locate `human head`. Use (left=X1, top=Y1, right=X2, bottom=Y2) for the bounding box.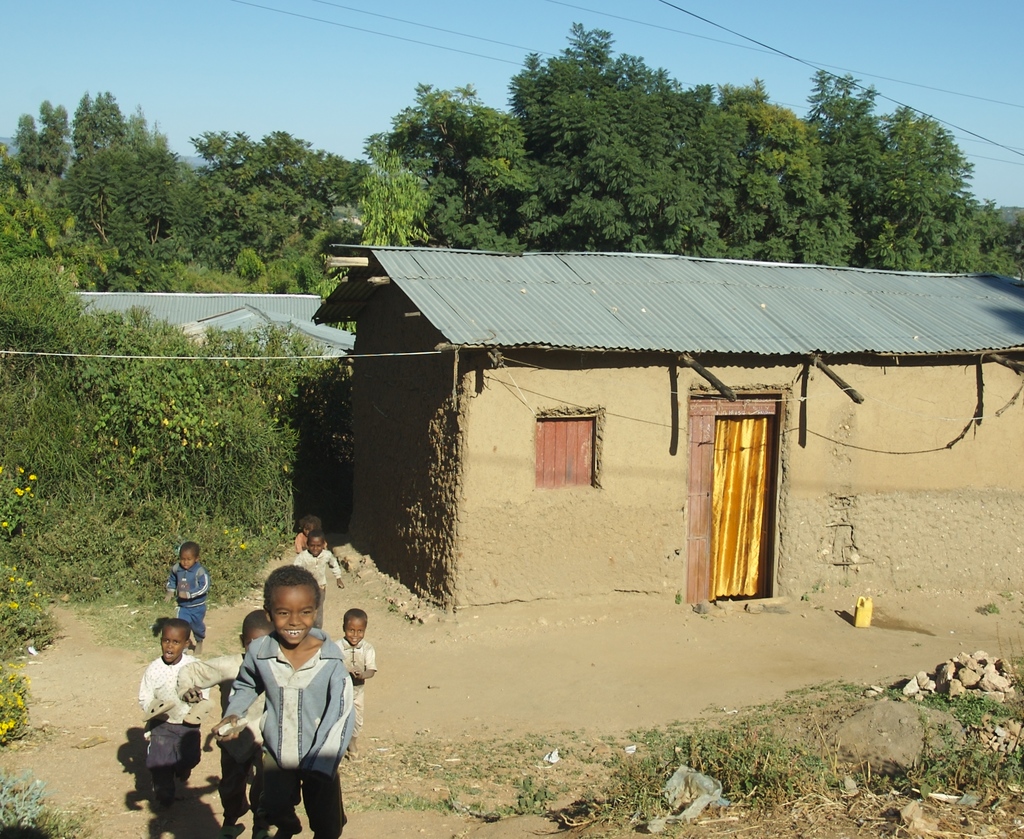
(left=182, top=542, right=200, bottom=571).
